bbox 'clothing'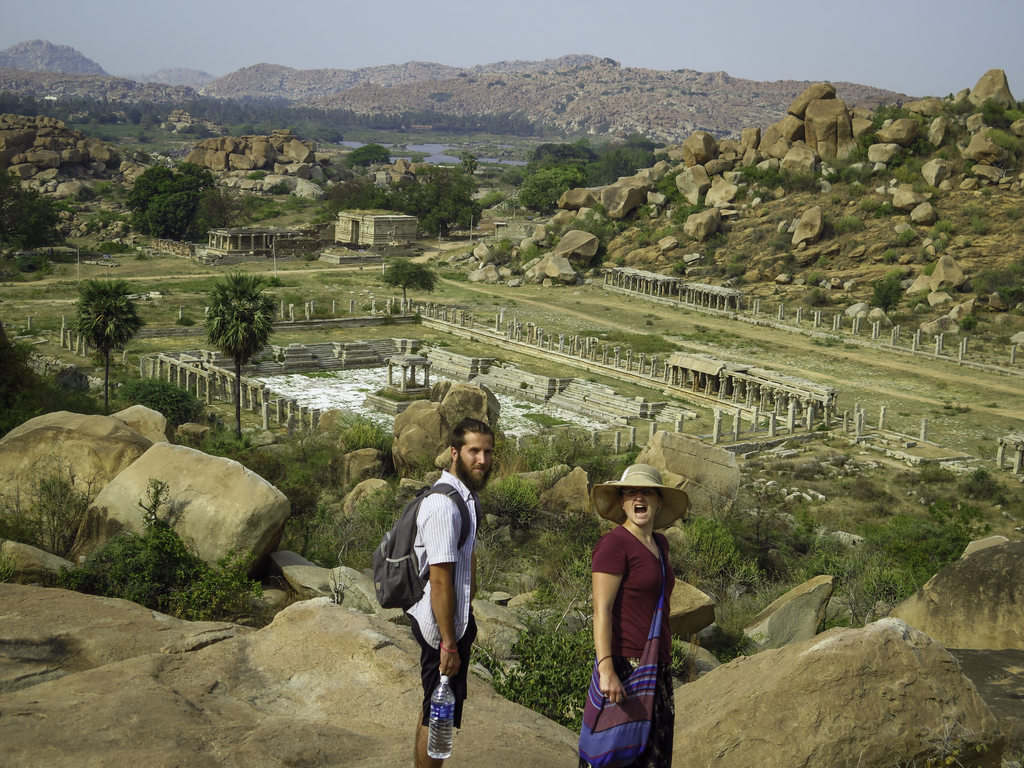
detection(408, 467, 478, 732)
